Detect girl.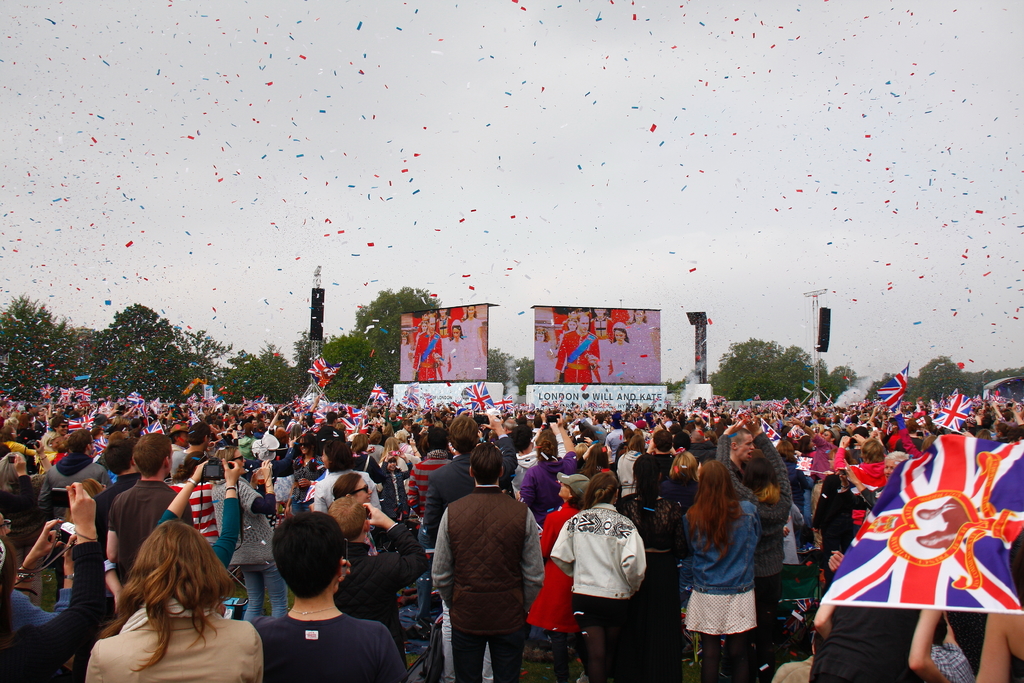
Detected at 285, 438, 319, 518.
